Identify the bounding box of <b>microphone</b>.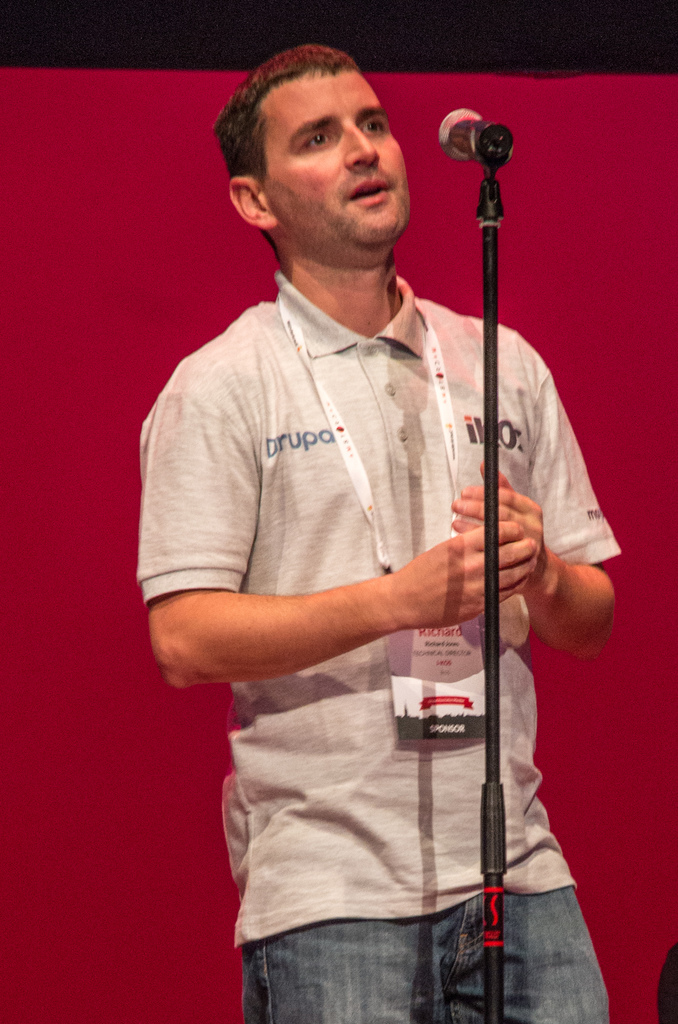
Rect(440, 106, 517, 163).
